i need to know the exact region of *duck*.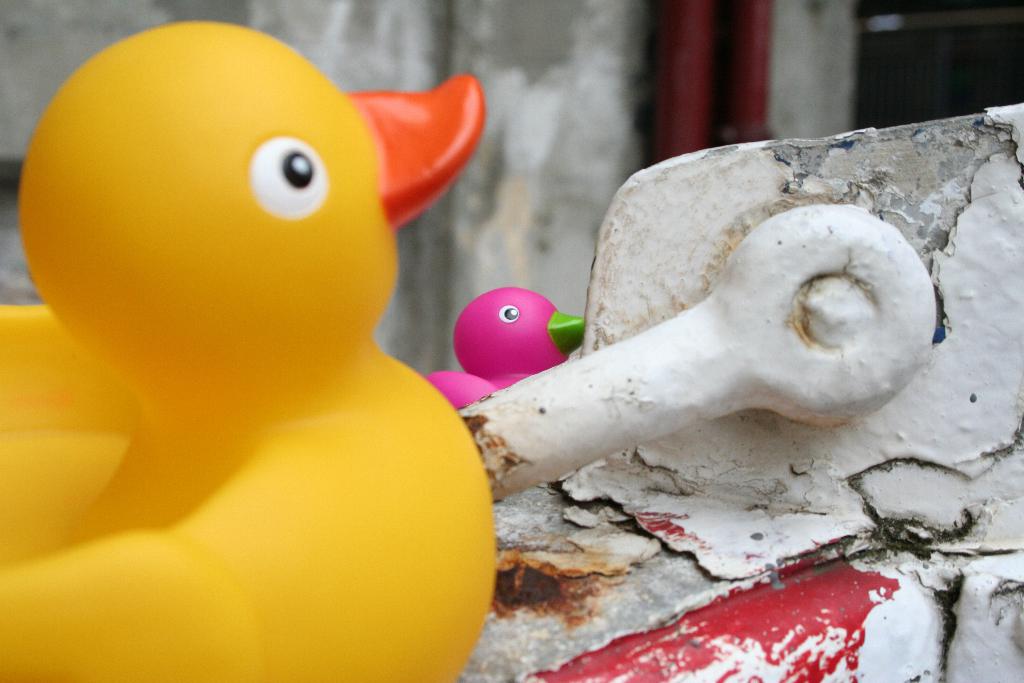
Region: left=27, top=9, right=508, bottom=645.
